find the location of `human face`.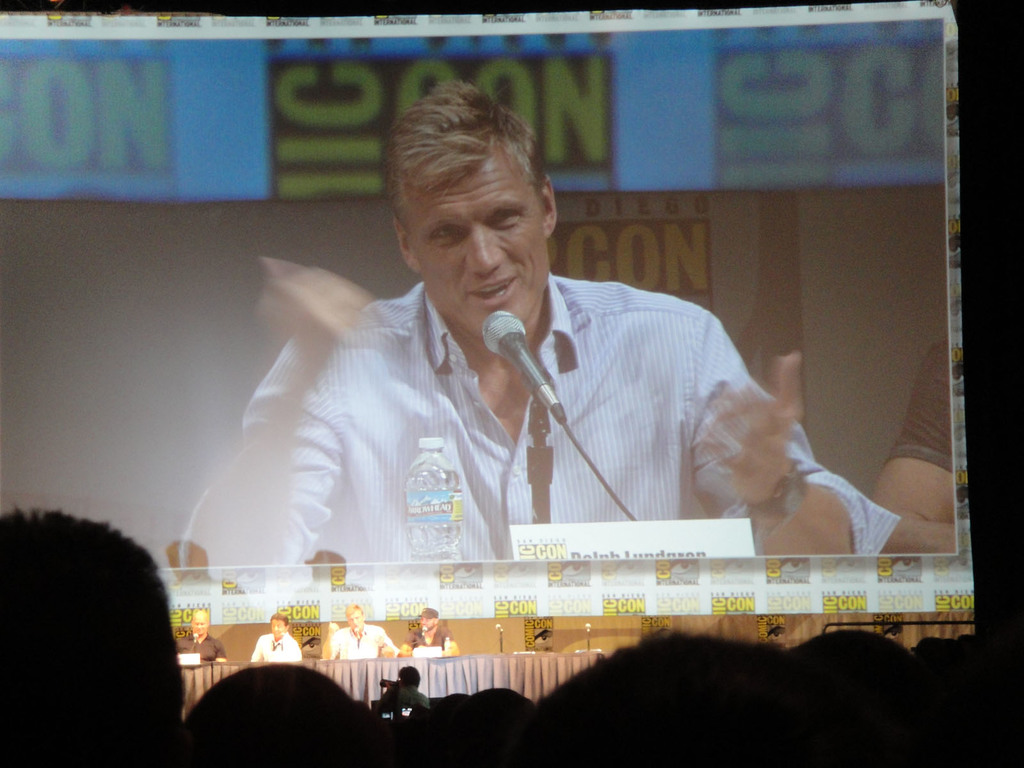
Location: 352, 607, 364, 631.
